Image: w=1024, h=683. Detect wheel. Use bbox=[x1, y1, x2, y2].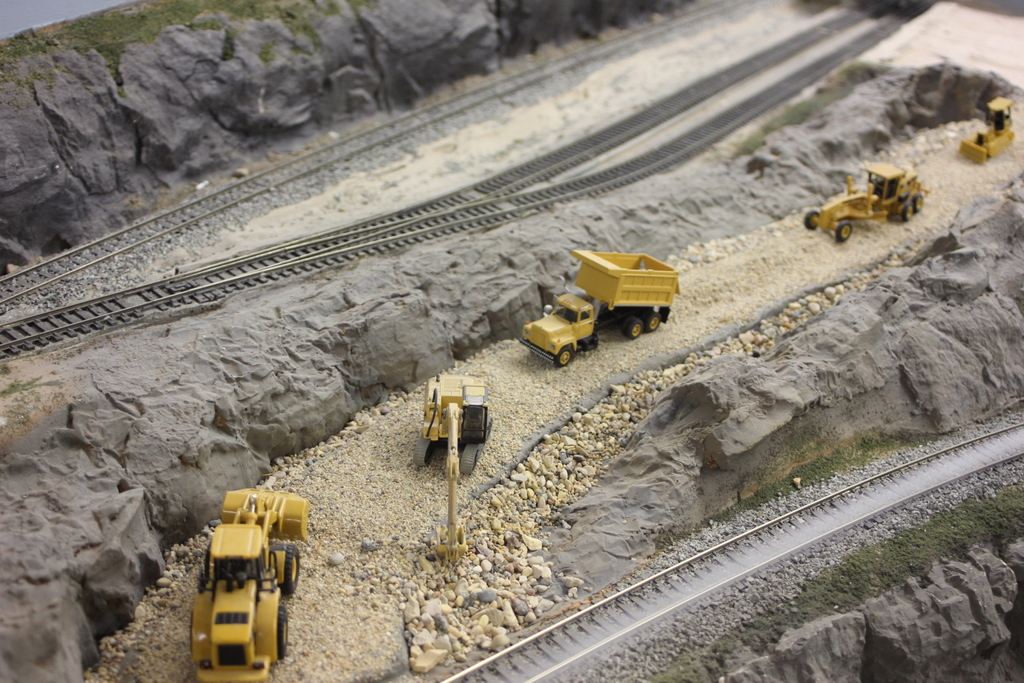
bbox=[630, 317, 641, 338].
